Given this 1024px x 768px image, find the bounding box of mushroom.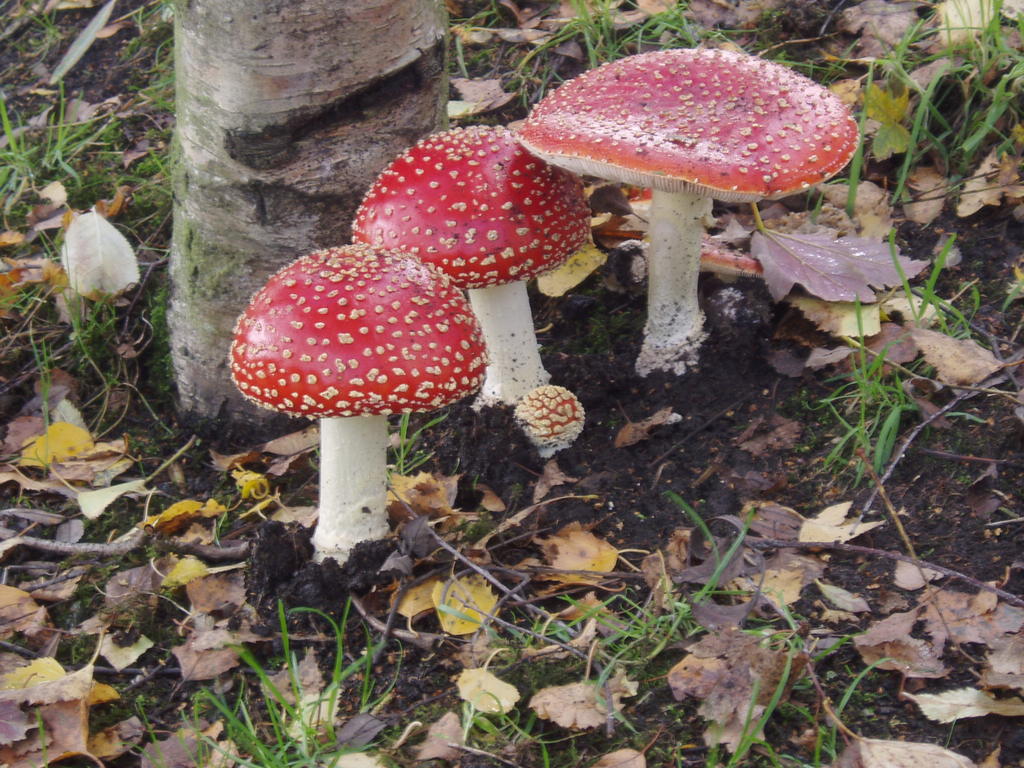
rect(351, 123, 595, 413).
